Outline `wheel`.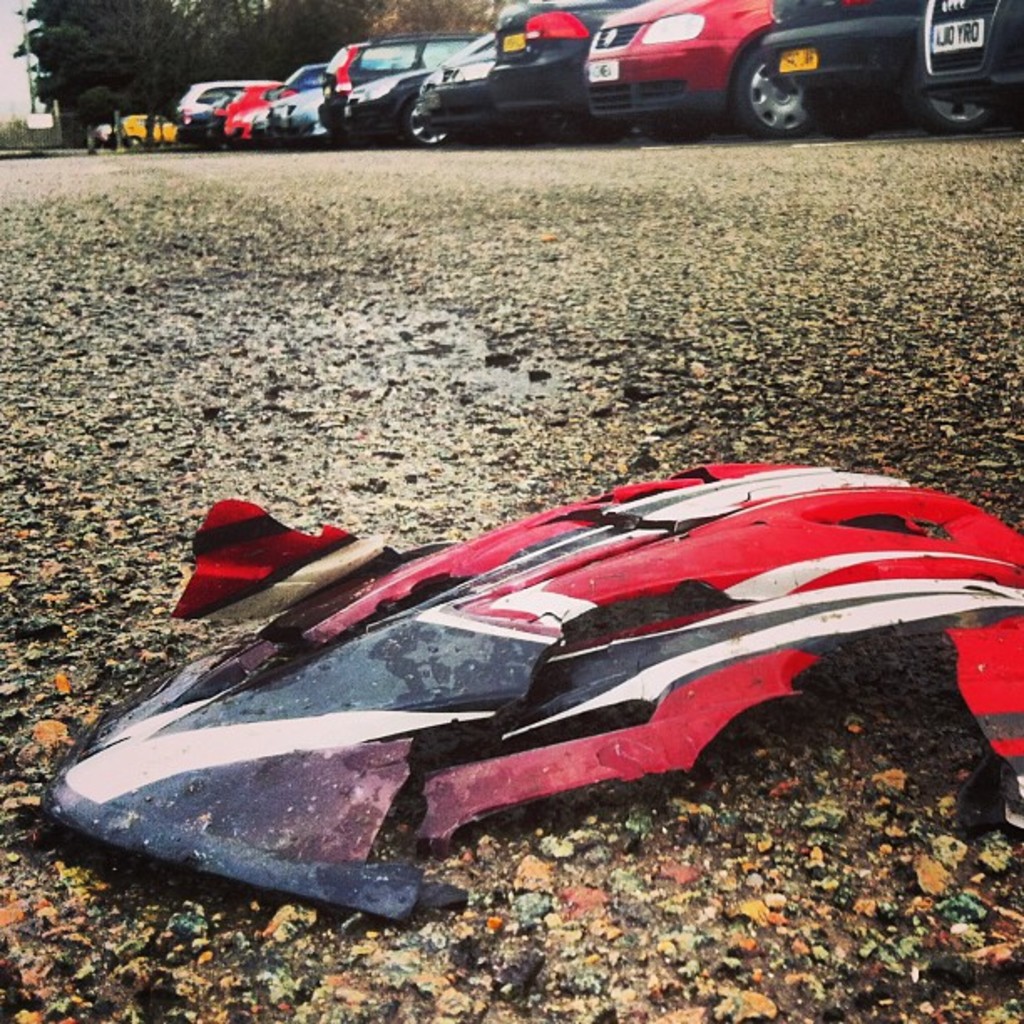
Outline: l=733, t=49, r=813, b=139.
